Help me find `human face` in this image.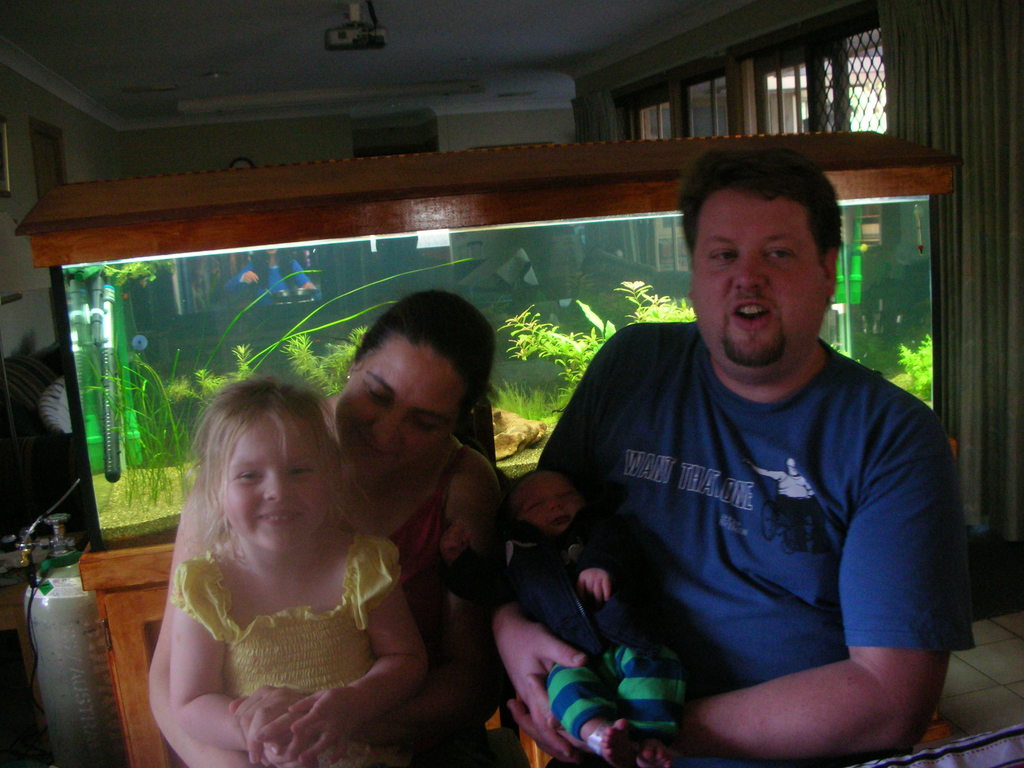
Found it: {"left": 344, "top": 333, "right": 466, "bottom": 507}.
